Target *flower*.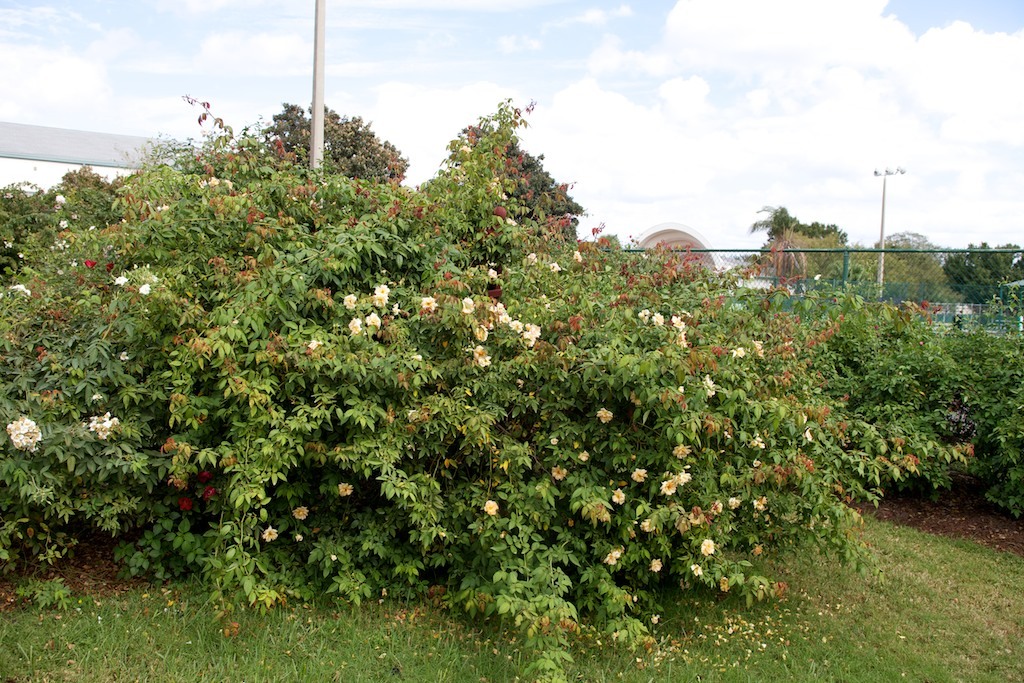
Target region: box(483, 501, 499, 517).
